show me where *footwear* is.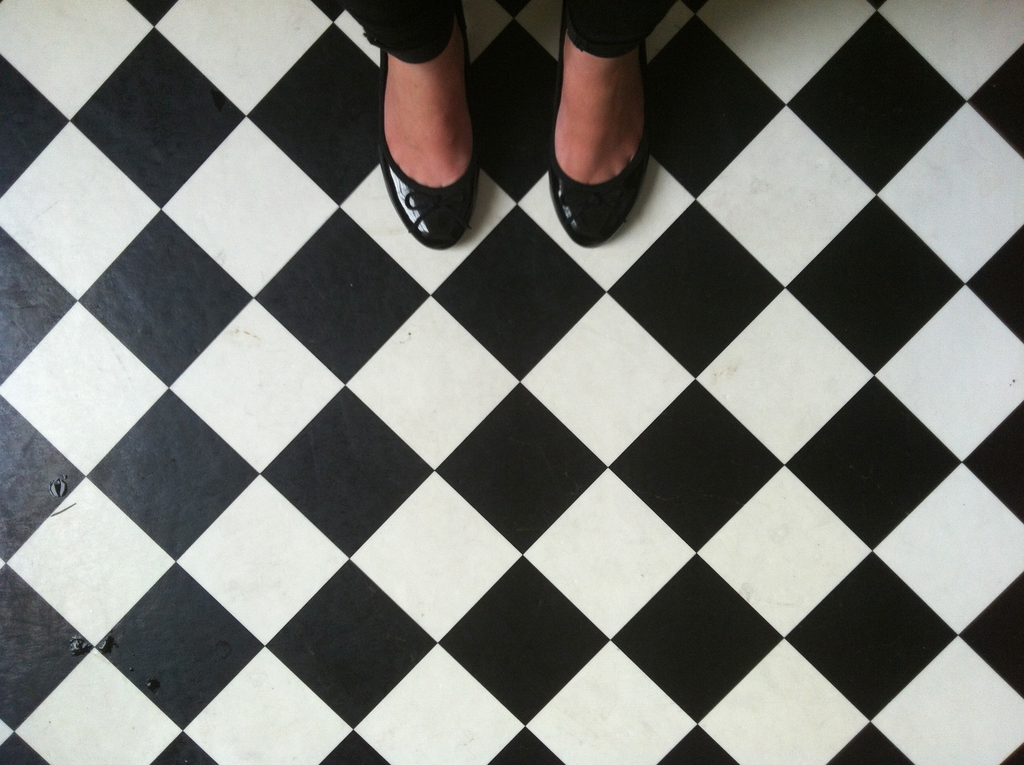
*footwear* is at bbox=[547, 0, 657, 252].
